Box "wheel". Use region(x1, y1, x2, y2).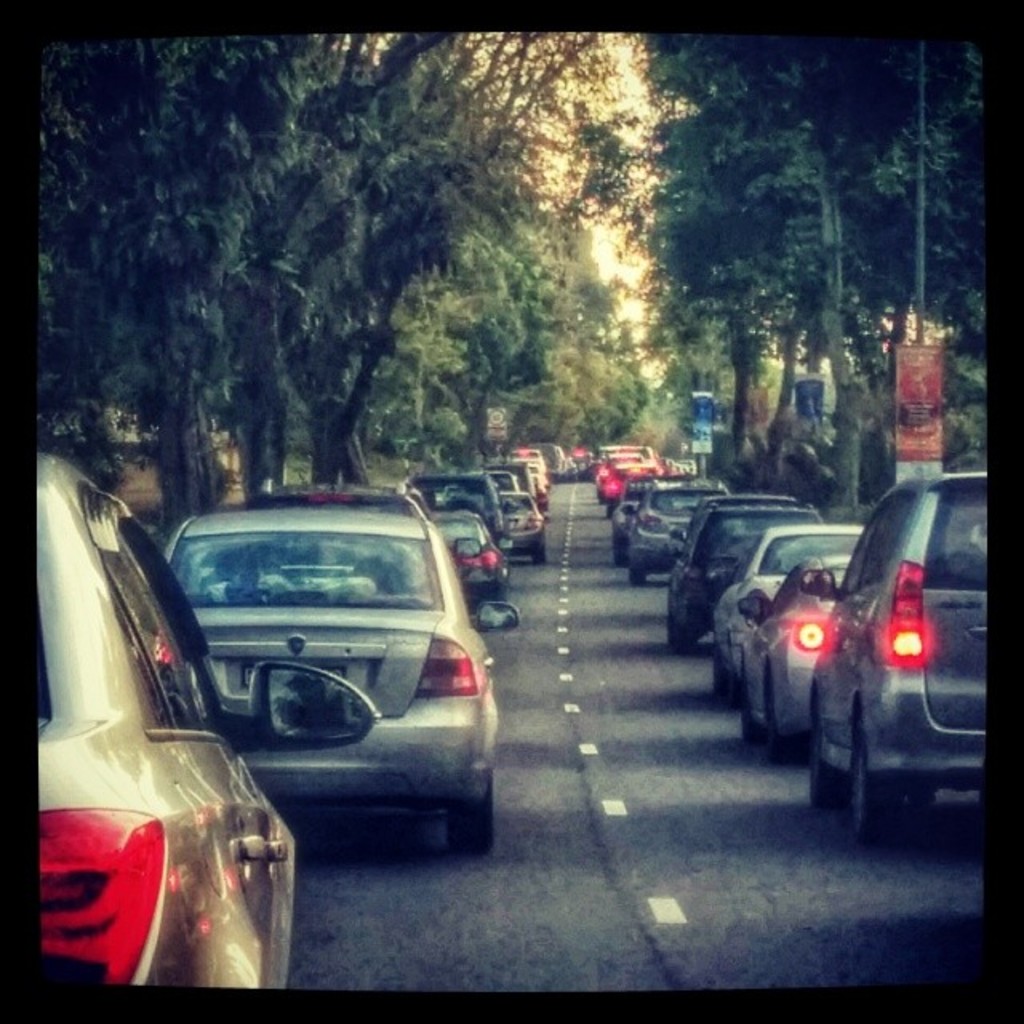
region(738, 666, 760, 754).
